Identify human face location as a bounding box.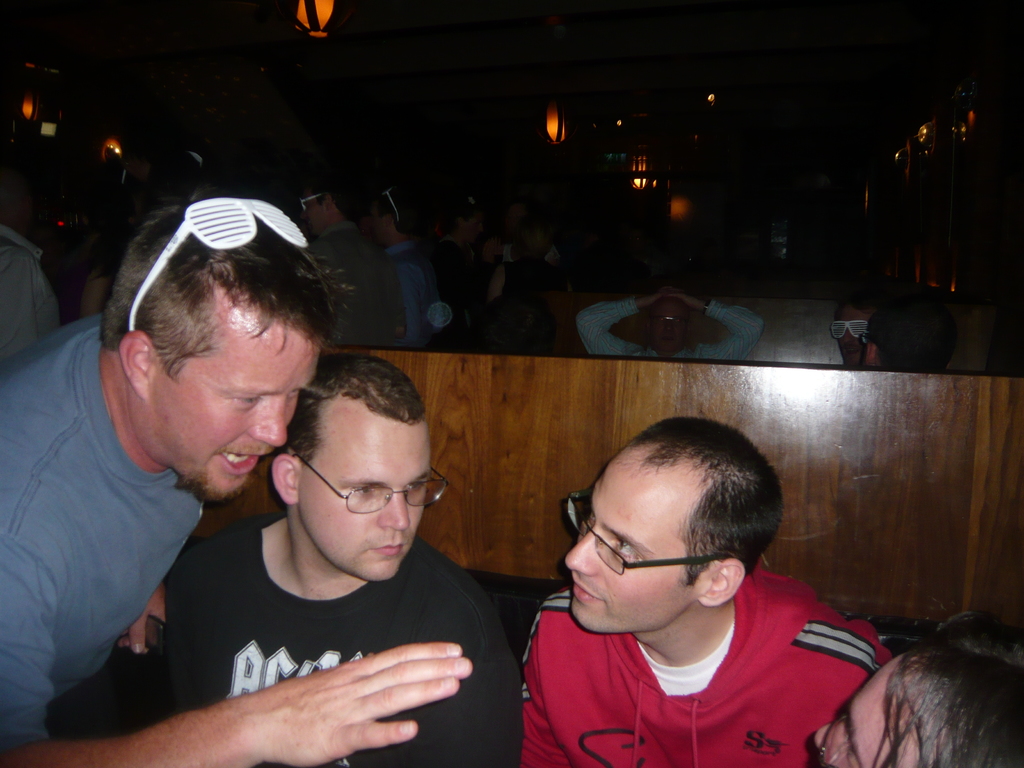
box(147, 324, 319, 508).
